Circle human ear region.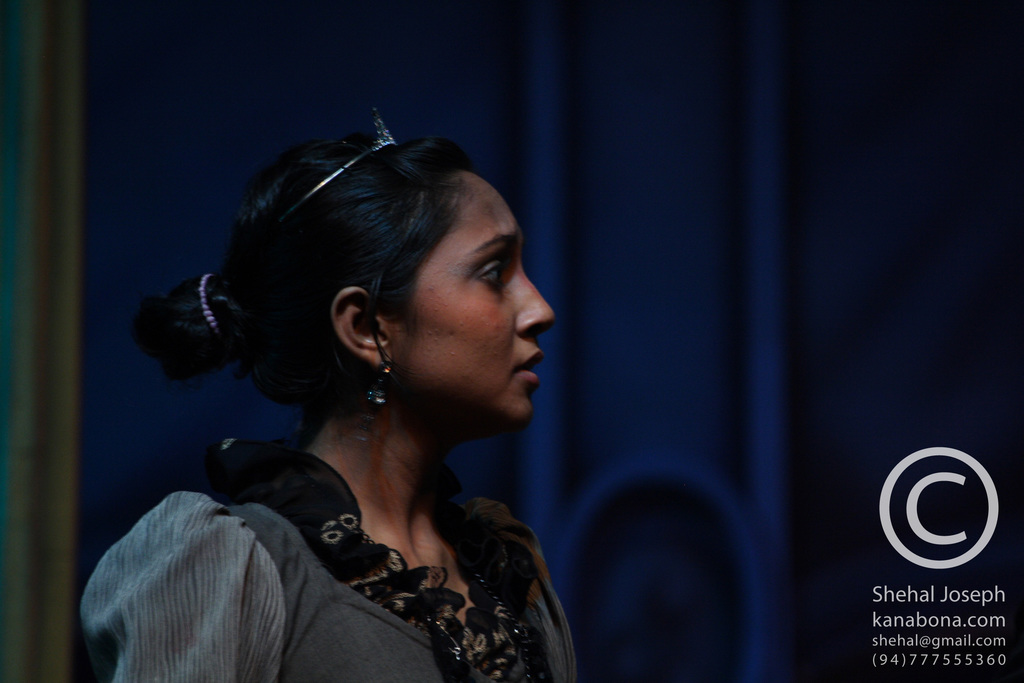
Region: box(329, 289, 400, 364).
